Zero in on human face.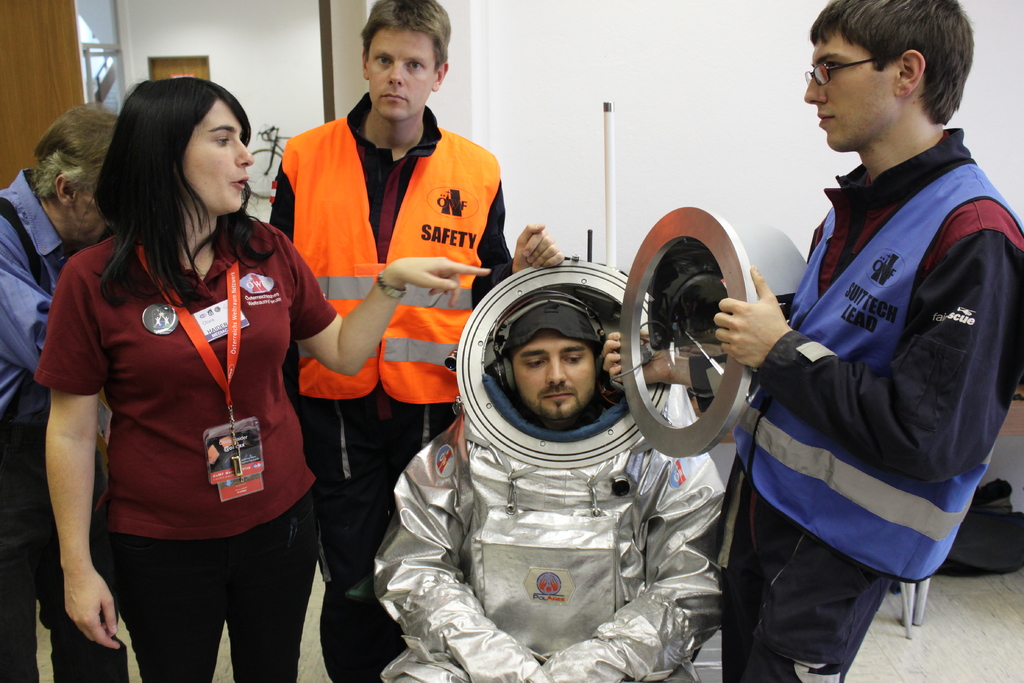
Zeroed in: <bbox>509, 328, 601, 426</bbox>.
